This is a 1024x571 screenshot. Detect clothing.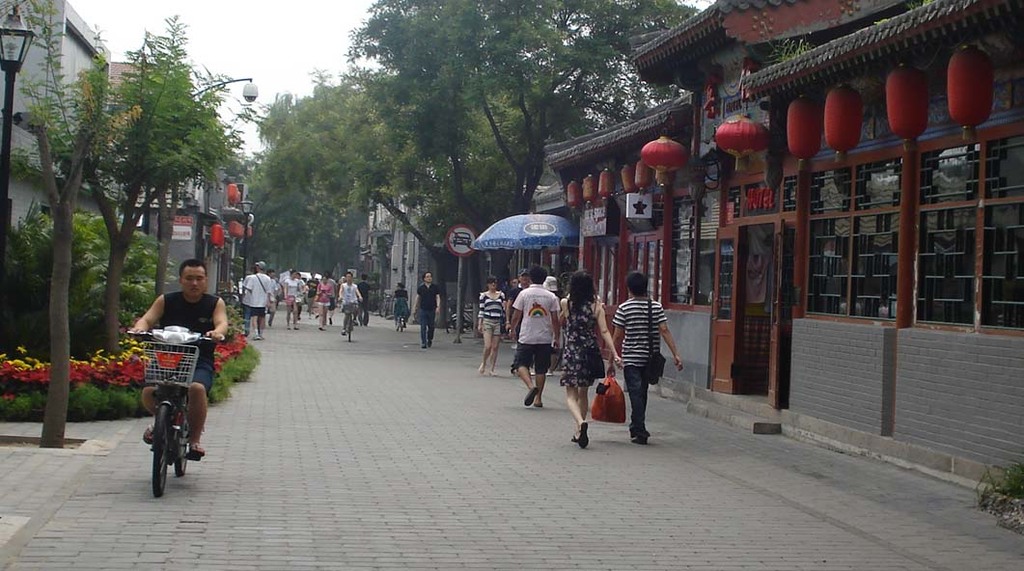
[245, 270, 273, 317].
